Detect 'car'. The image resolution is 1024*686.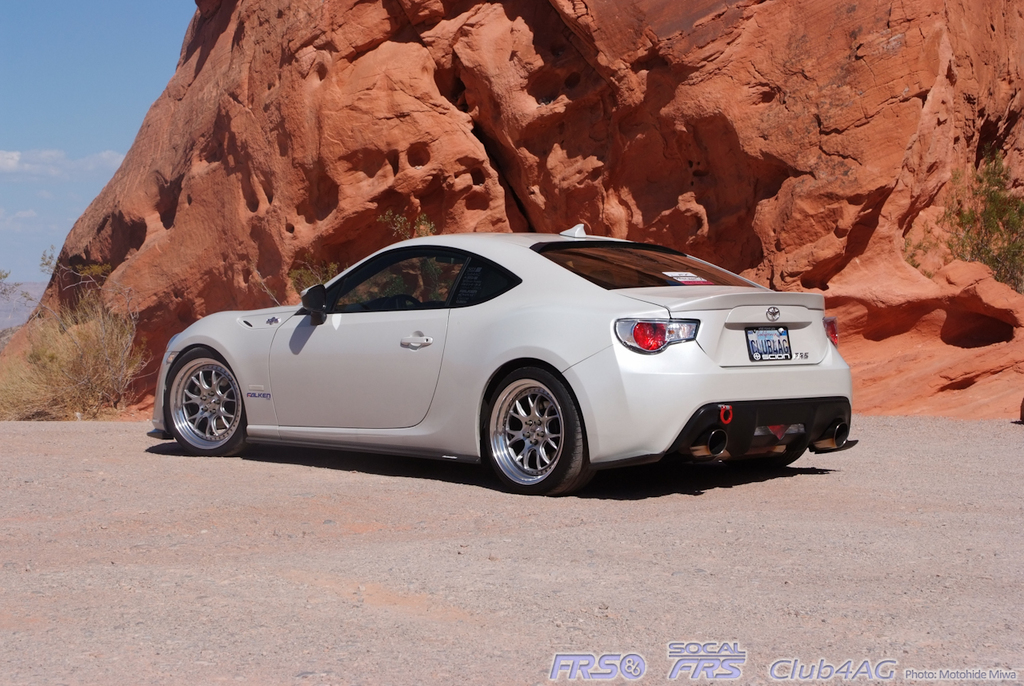
[left=150, top=223, right=858, bottom=499].
